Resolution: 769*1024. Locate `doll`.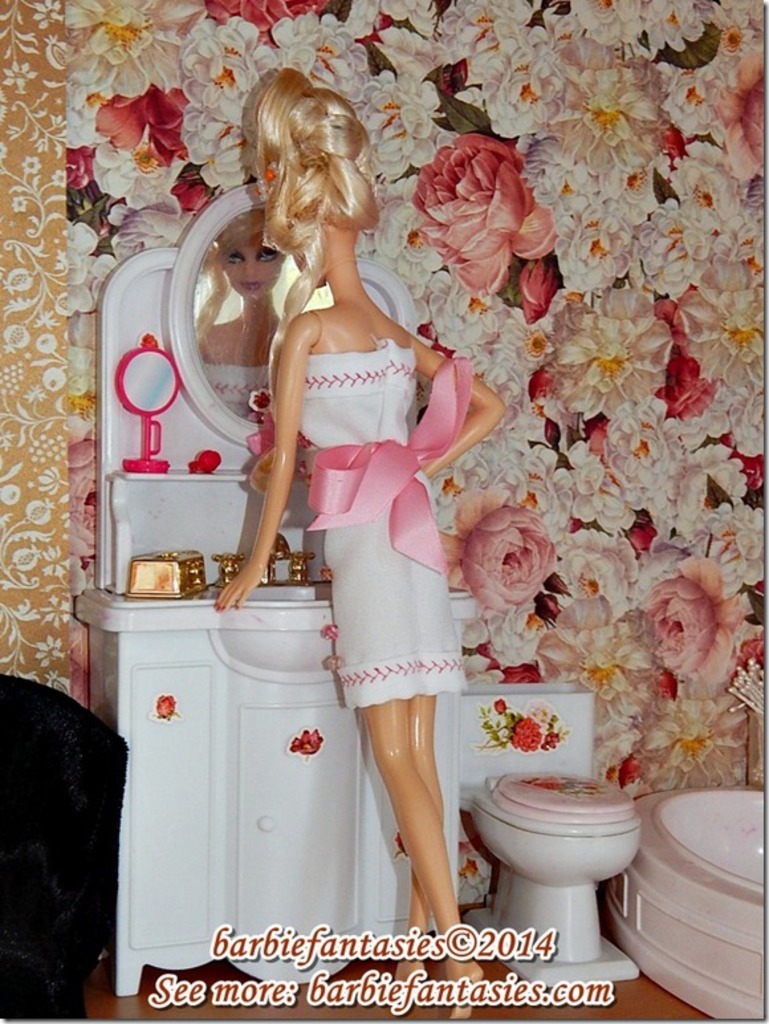
{"x1": 198, "y1": 88, "x2": 503, "y2": 938}.
